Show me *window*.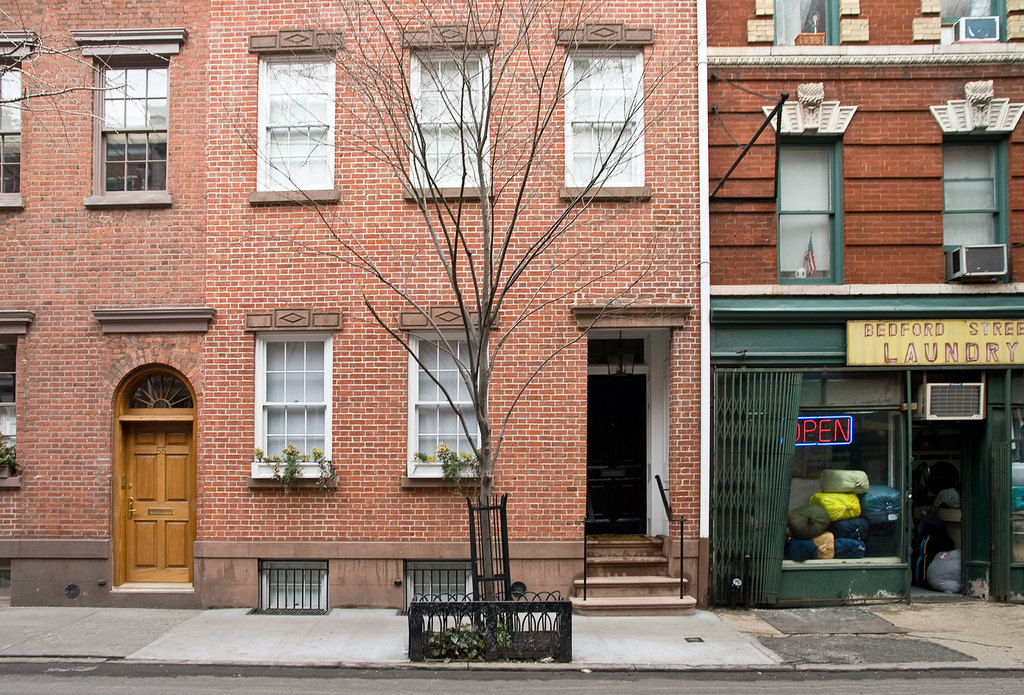
*window* is here: (left=259, top=562, right=326, bottom=609).
